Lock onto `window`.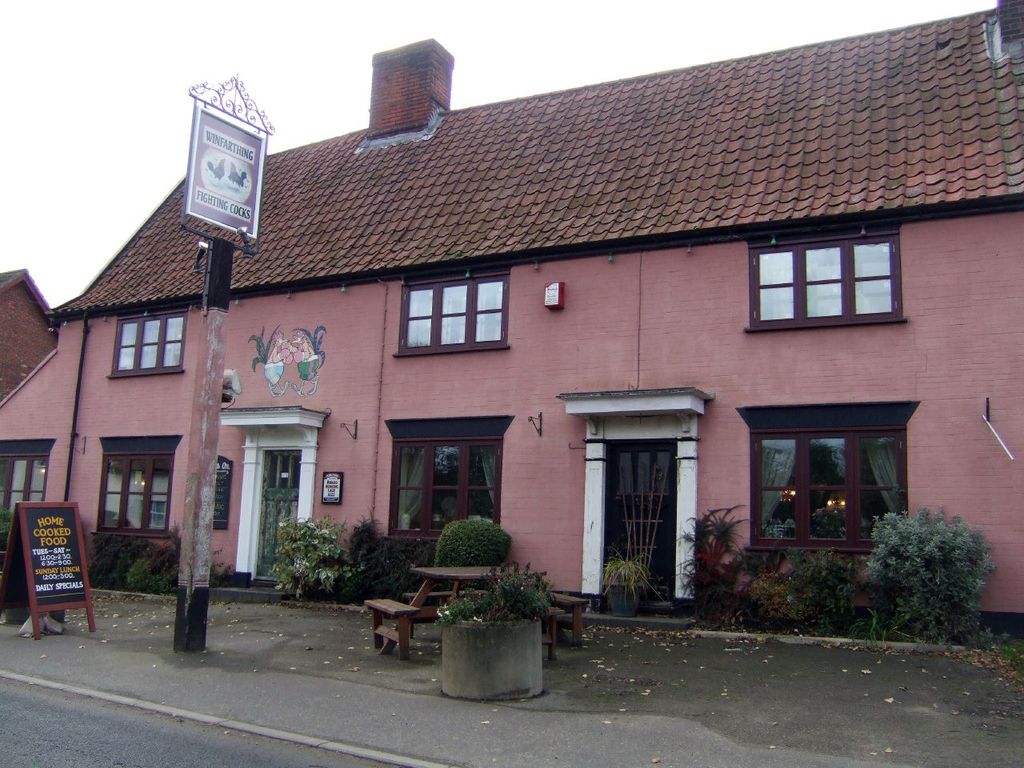
Locked: 390, 266, 511, 360.
